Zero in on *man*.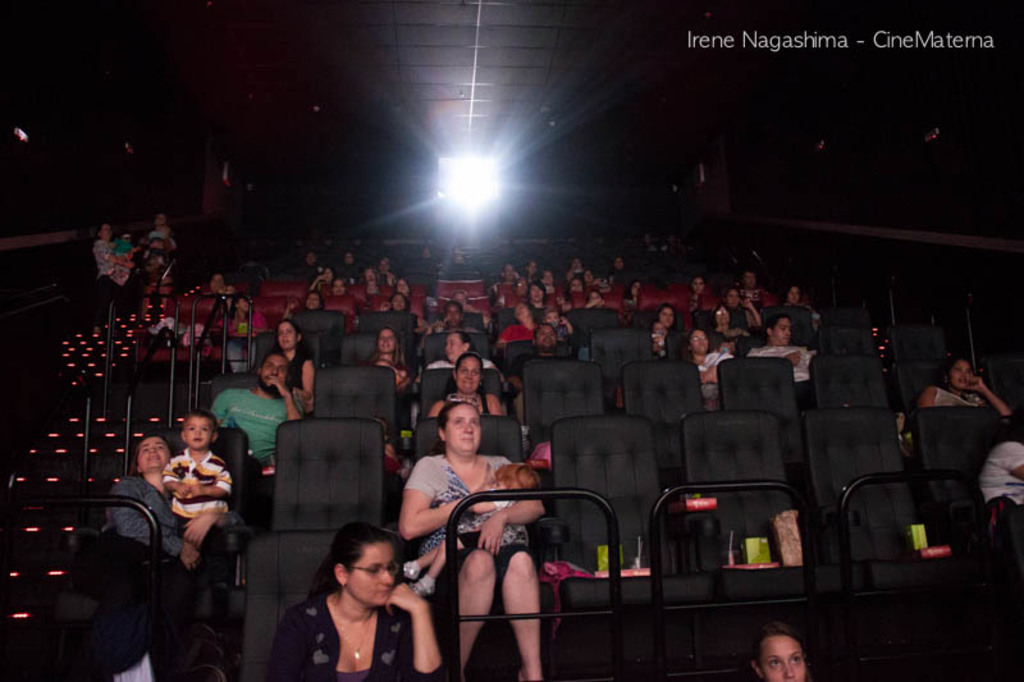
Zeroed in: 728/264/767/308.
